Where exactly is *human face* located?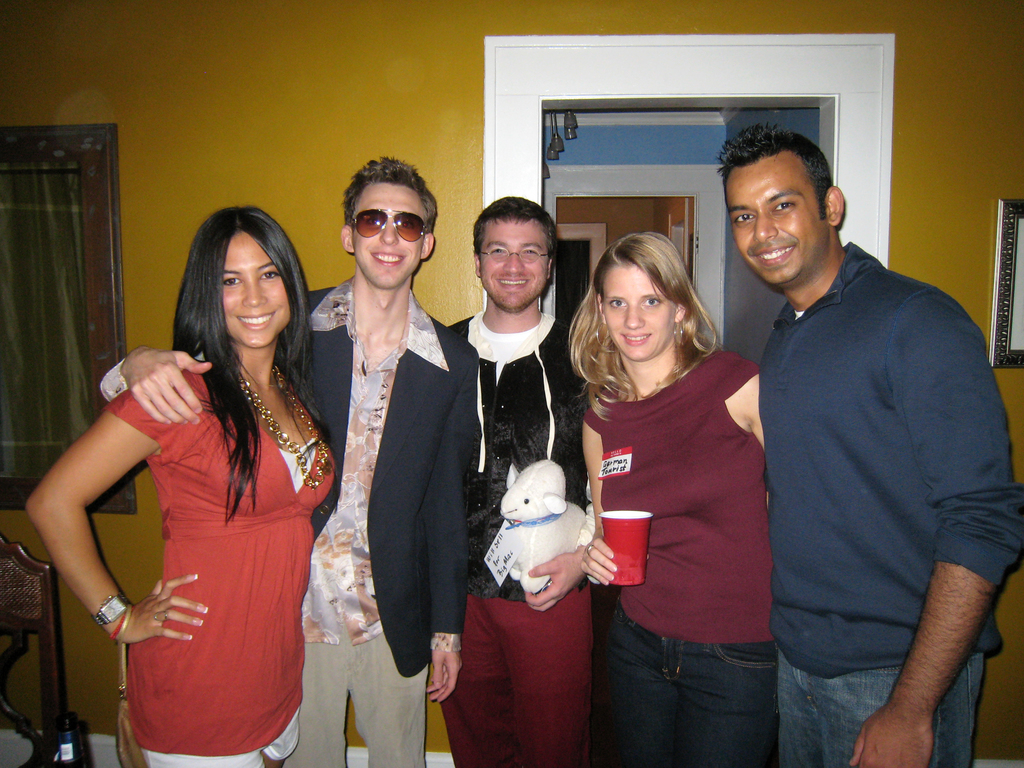
Its bounding box is 721/152/826/286.
